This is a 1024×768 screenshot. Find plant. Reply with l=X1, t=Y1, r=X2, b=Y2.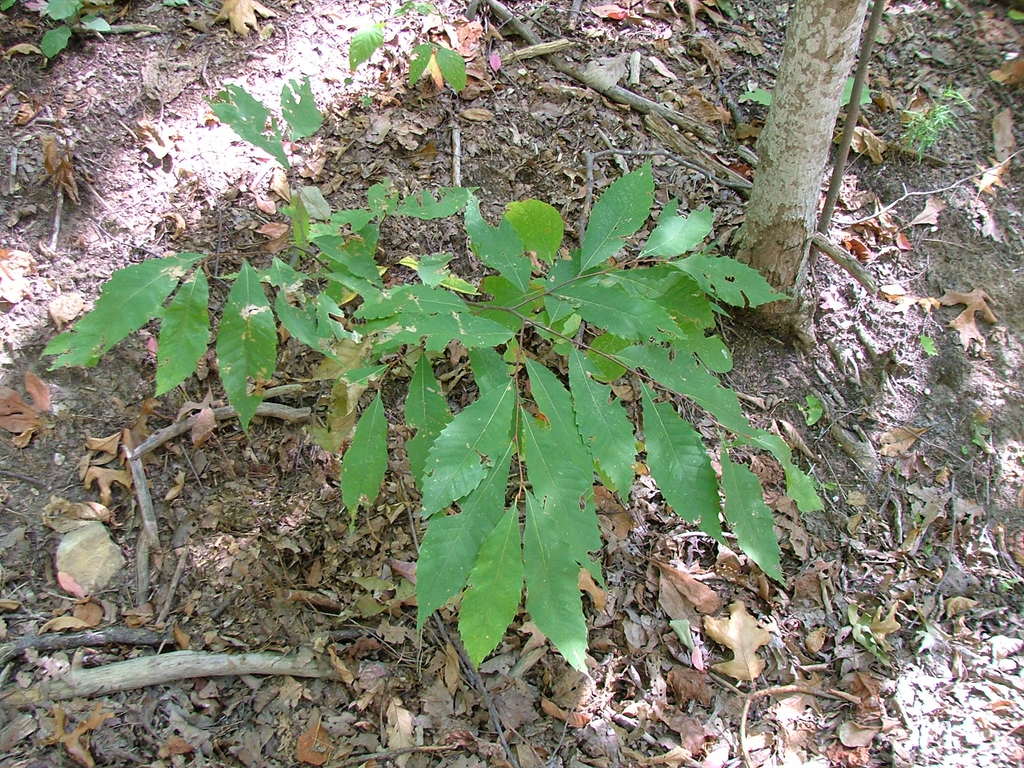
l=898, t=85, r=962, b=147.
